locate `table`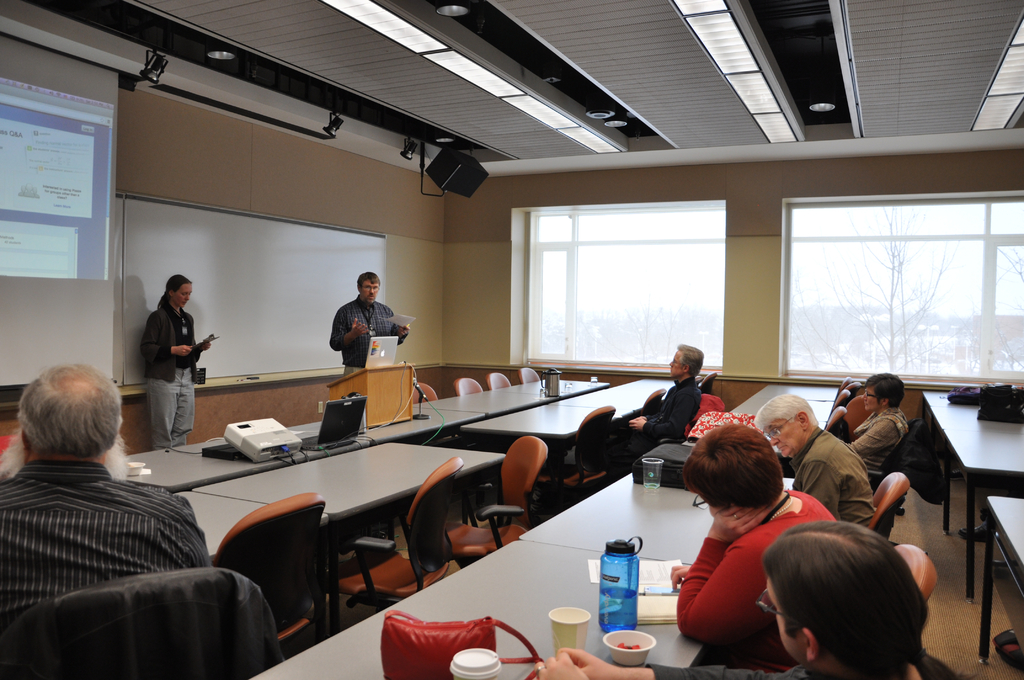
bbox=(191, 407, 489, 445)
